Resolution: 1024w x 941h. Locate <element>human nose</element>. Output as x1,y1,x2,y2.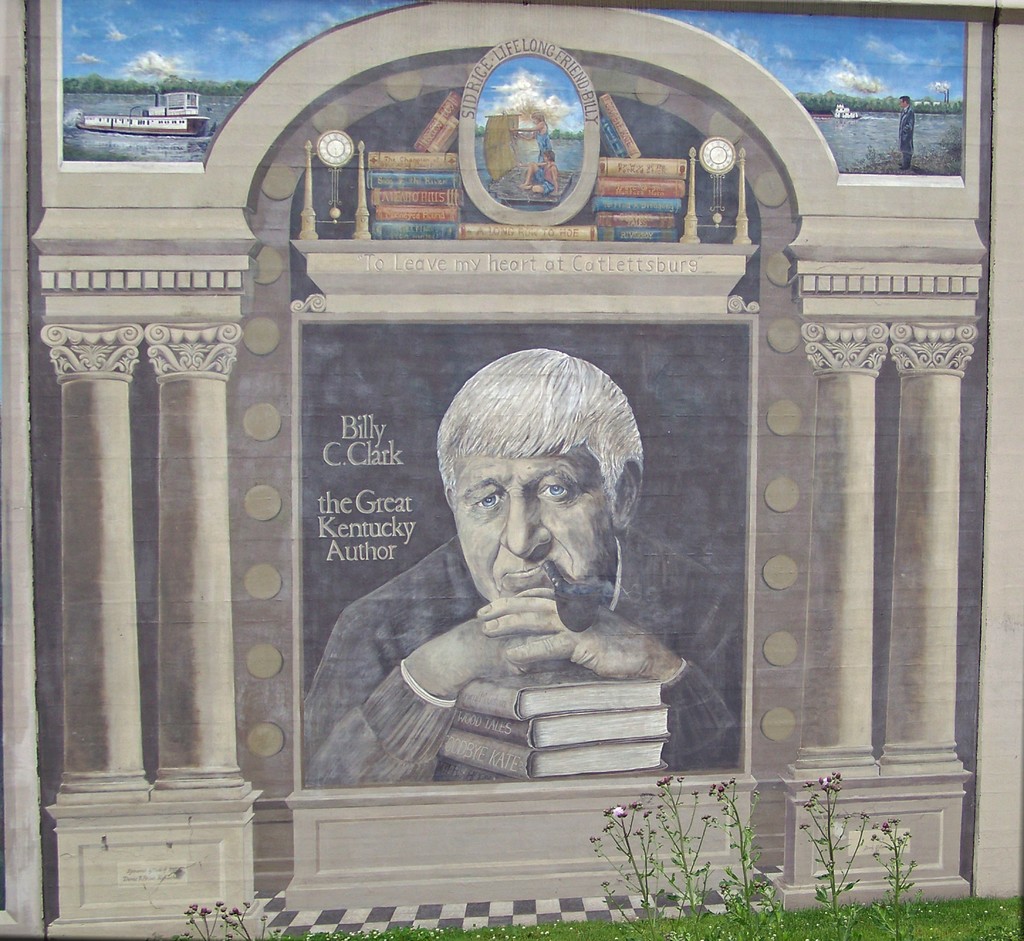
491,485,560,561.
